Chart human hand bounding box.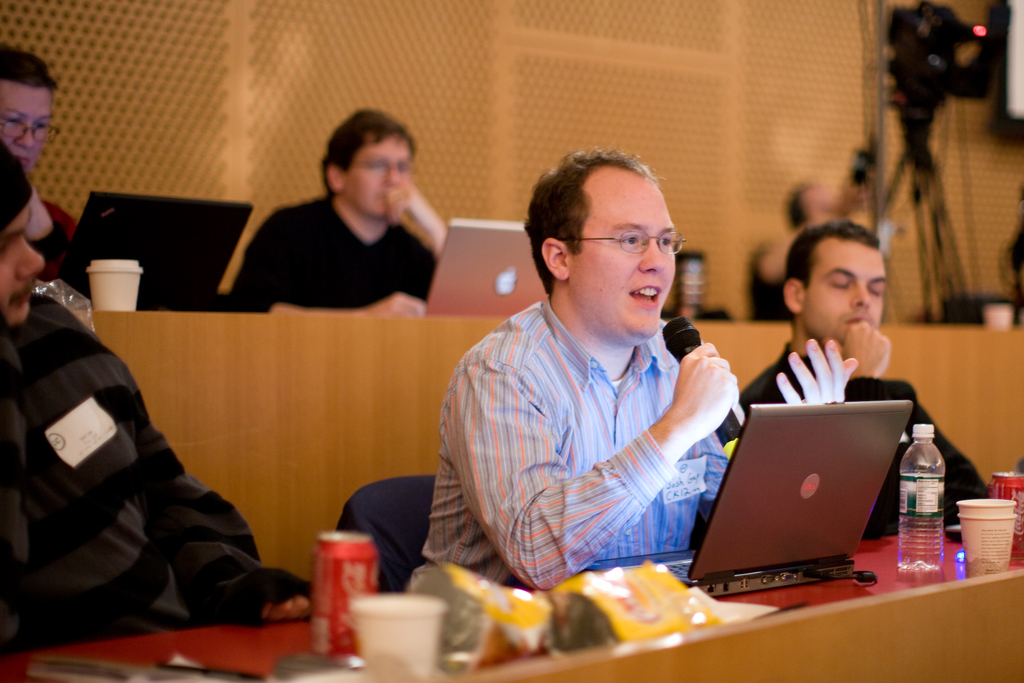
Charted: crop(668, 340, 741, 444).
